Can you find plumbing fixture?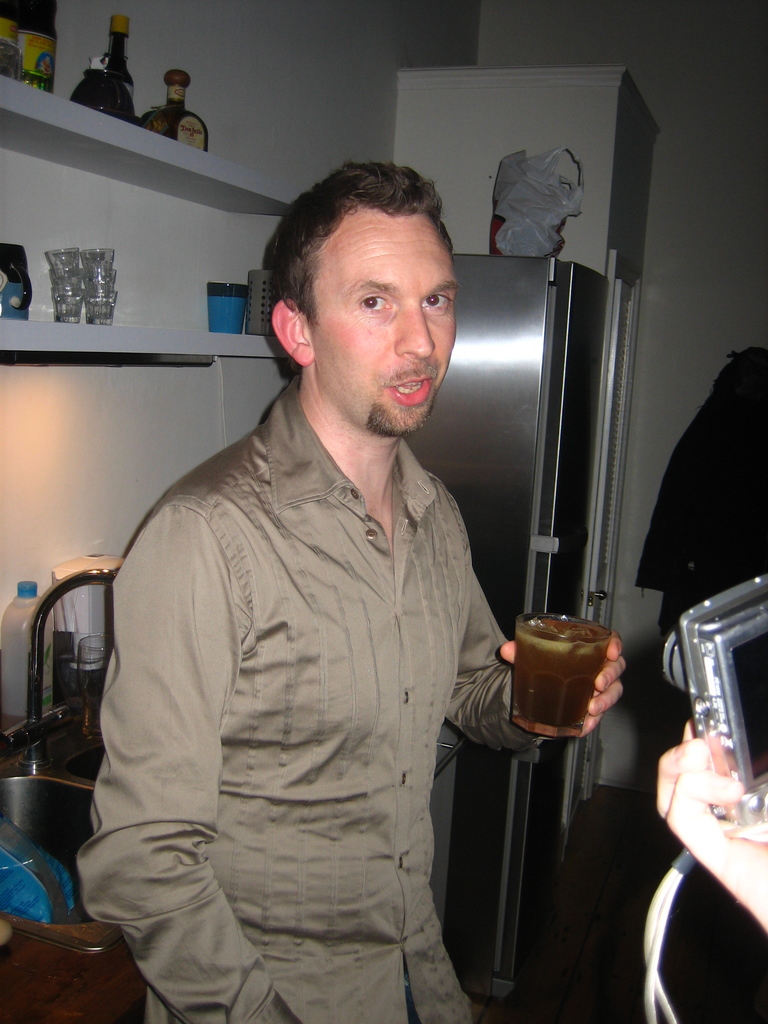
Yes, bounding box: region(22, 564, 115, 760).
